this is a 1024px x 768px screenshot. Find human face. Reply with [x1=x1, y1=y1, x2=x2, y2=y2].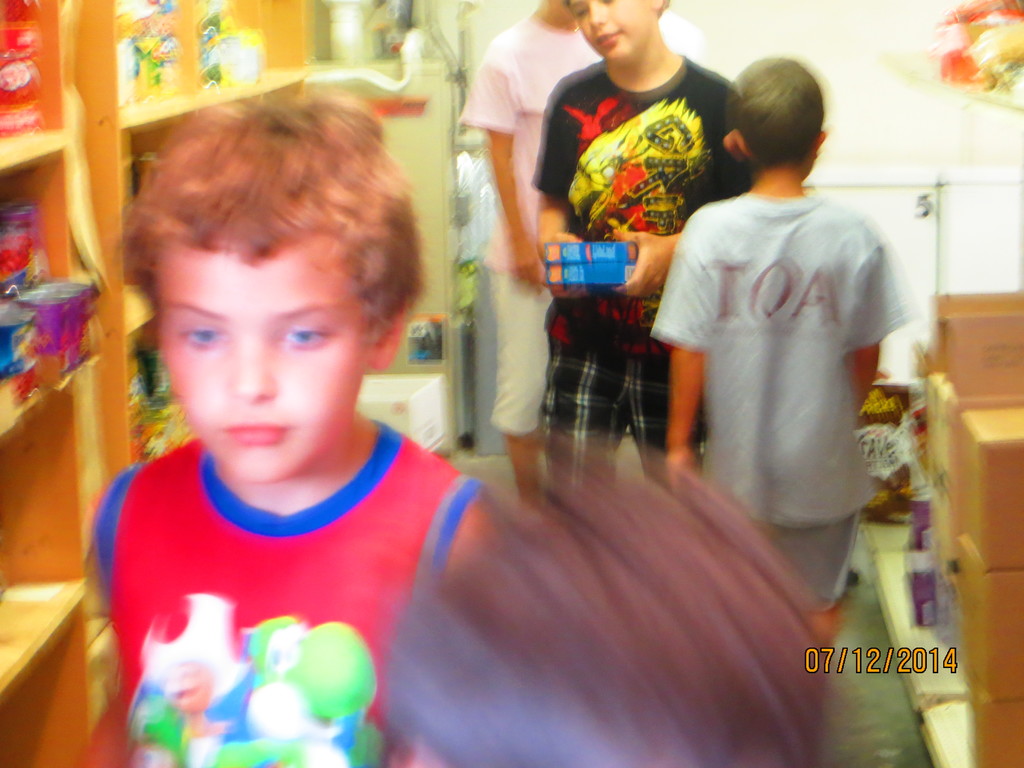
[x1=570, y1=0, x2=657, y2=64].
